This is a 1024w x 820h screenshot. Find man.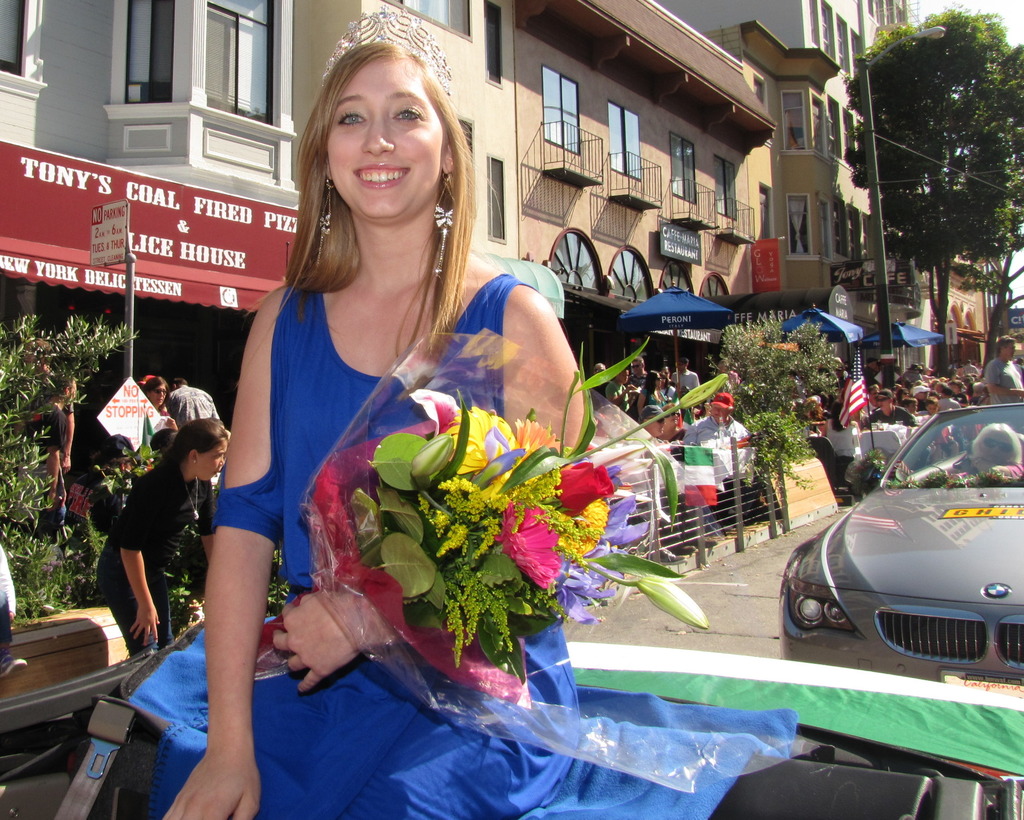
Bounding box: left=77, top=415, right=189, bottom=684.
